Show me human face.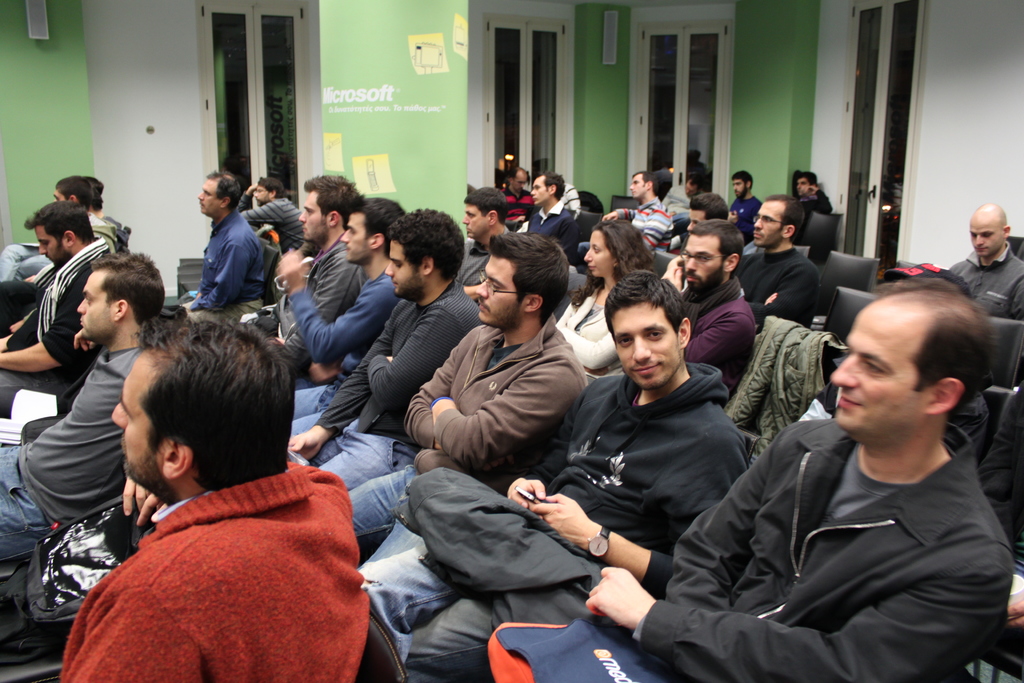
human face is here: <region>584, 229, 614, 277</region>.
